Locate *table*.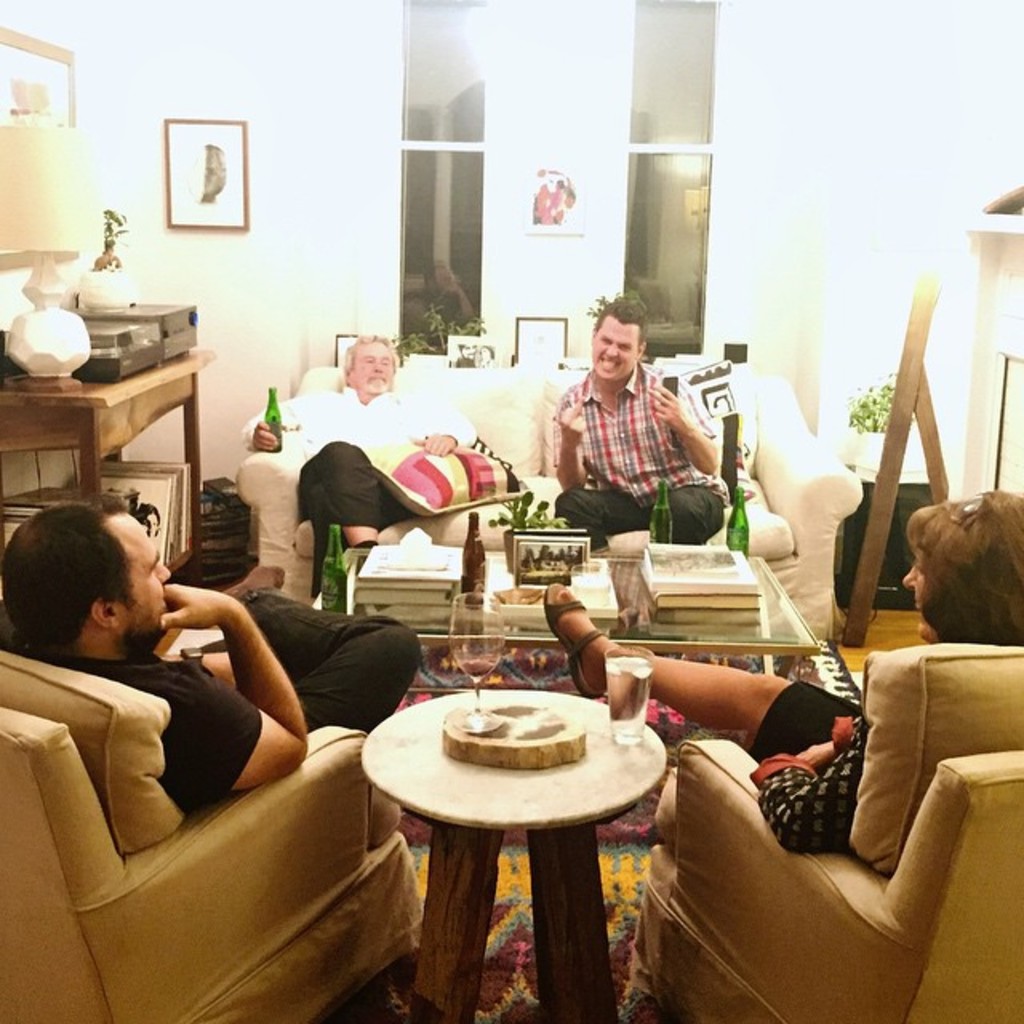
Bounding box: box=[0, 349, 213, 584].
